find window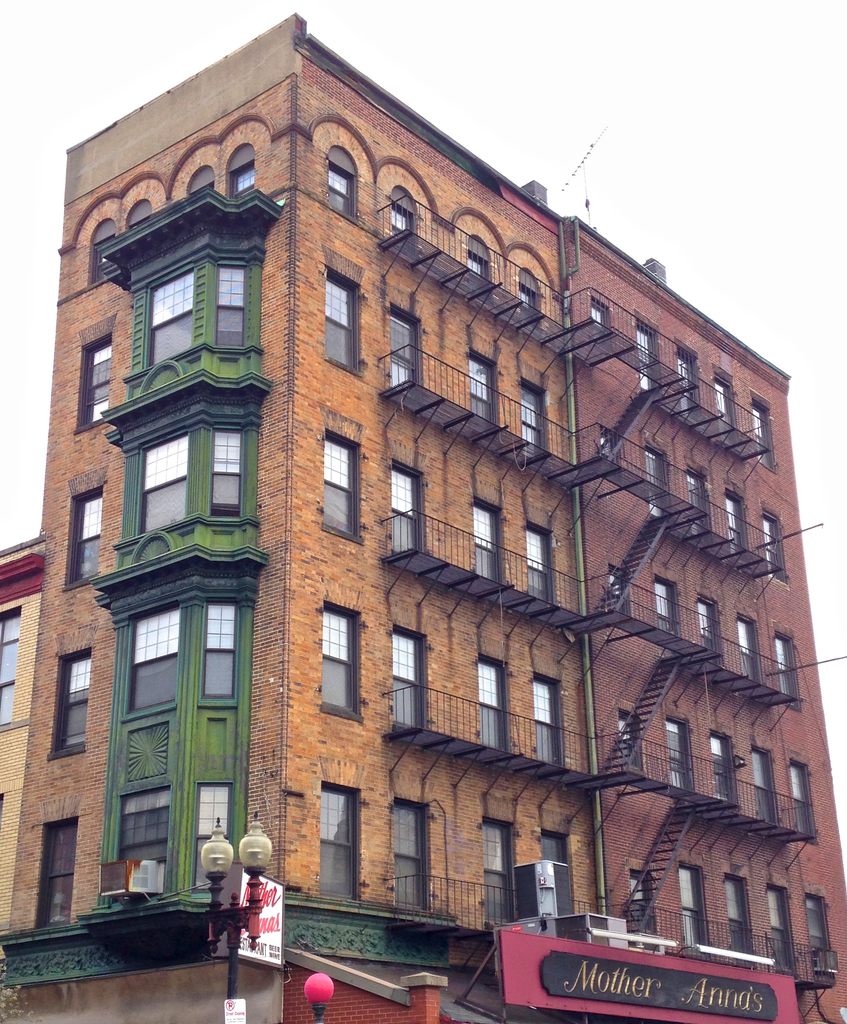
rect(789, 760, 818, 841)
